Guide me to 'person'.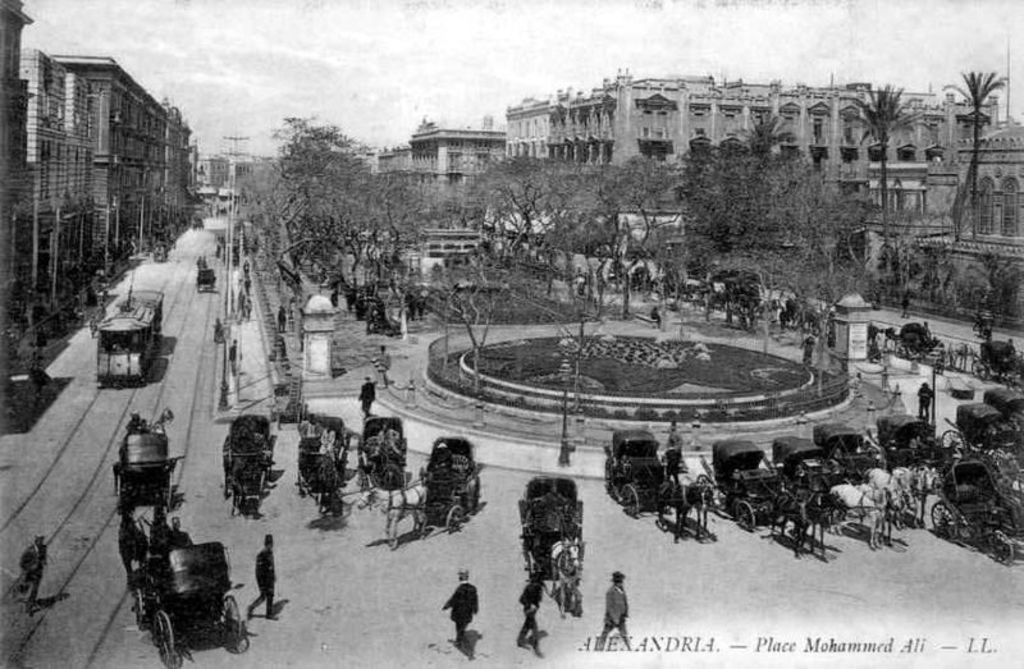
Guidance: 596,573,644,654.
